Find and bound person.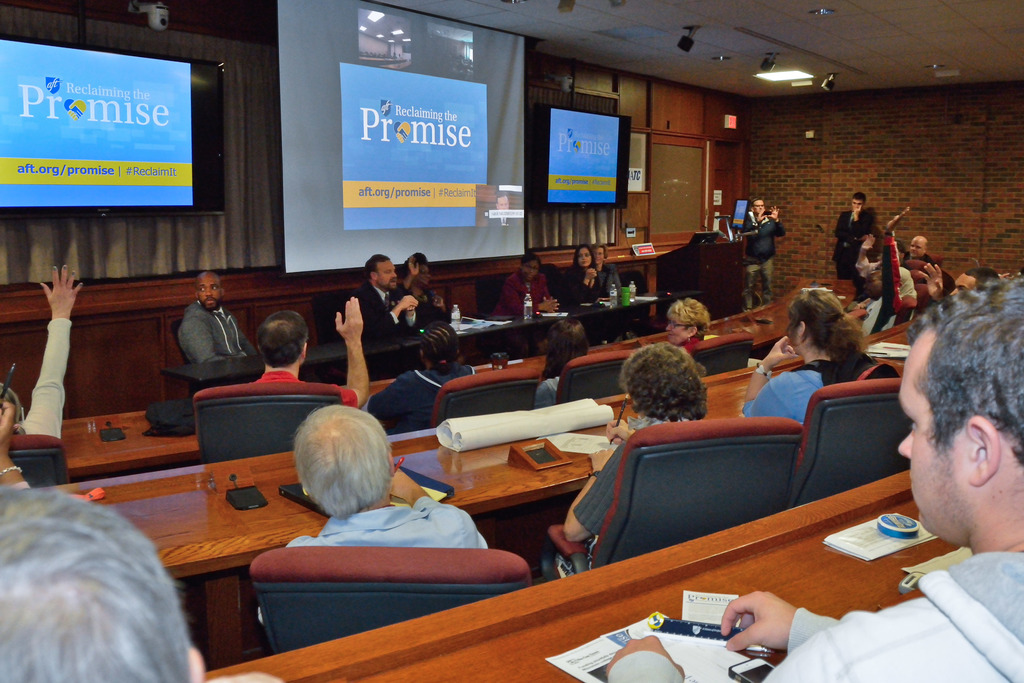
Bound: <box>244,307,378,416</box>.
